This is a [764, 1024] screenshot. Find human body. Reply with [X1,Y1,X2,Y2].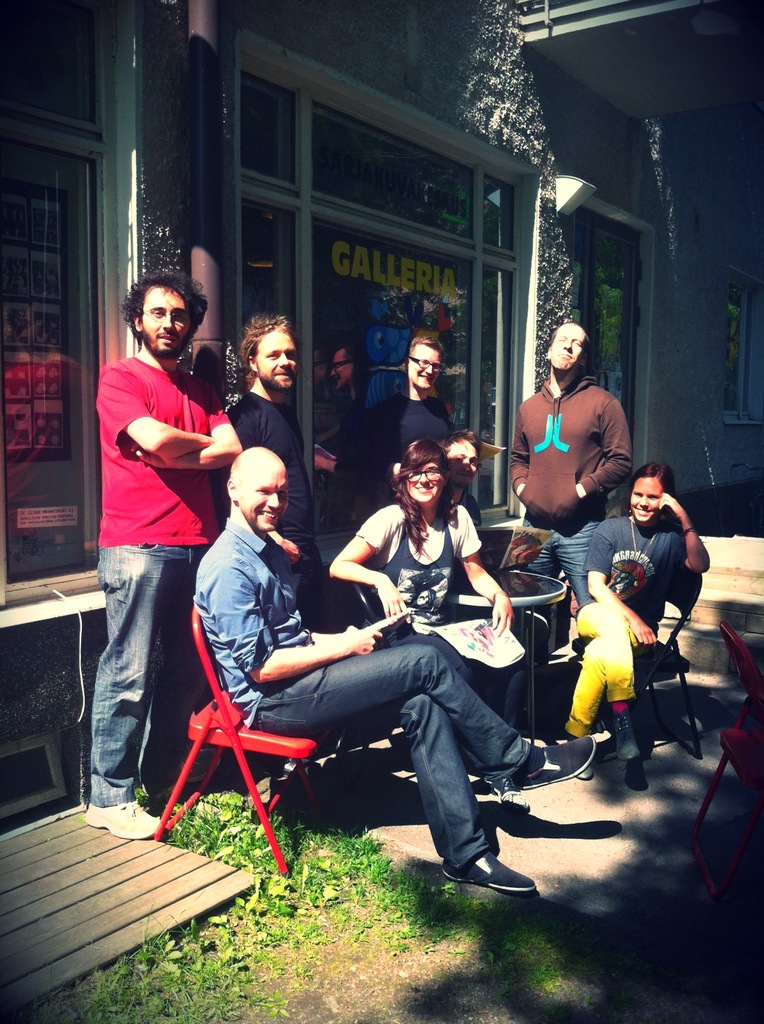
[197,448,594,889].
